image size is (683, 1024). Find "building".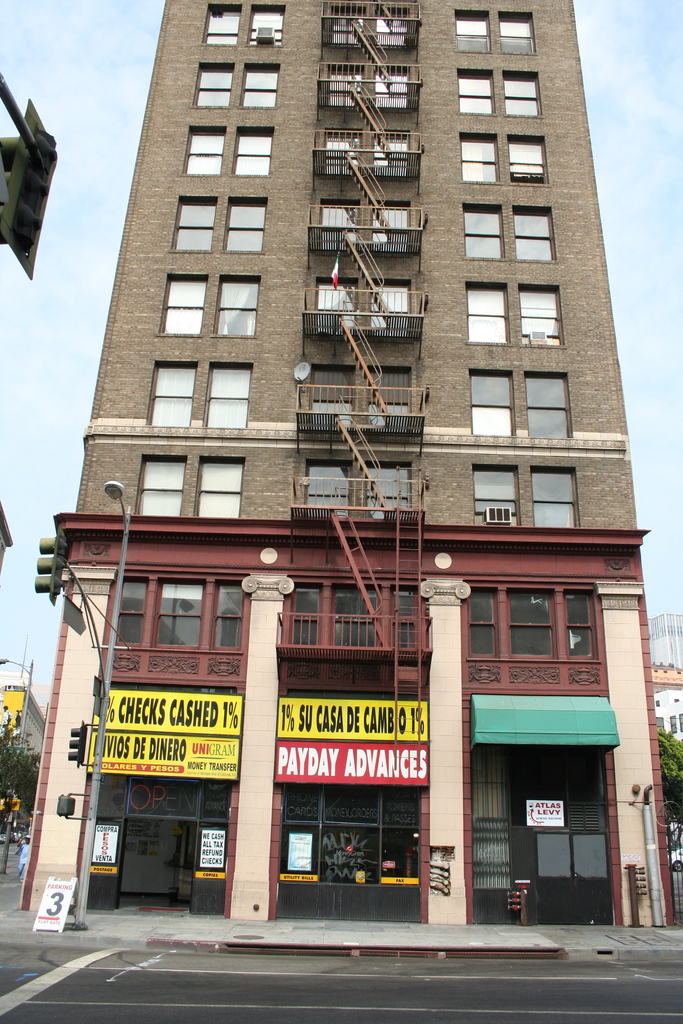
[left=27, top=0, right=682, bottom=932].
